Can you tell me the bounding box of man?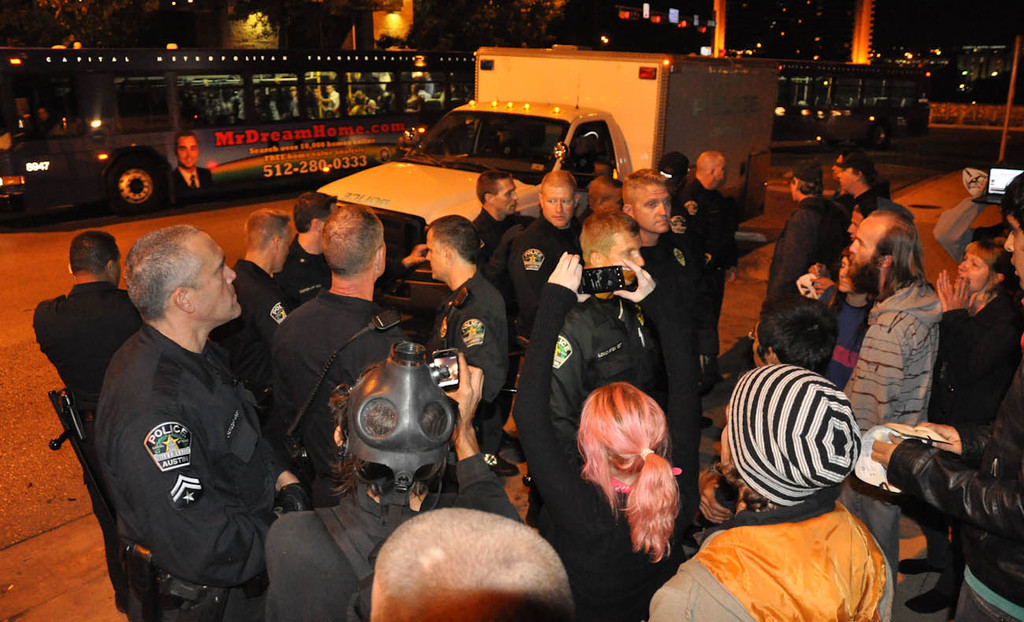
(473, 168, 522, 246).
